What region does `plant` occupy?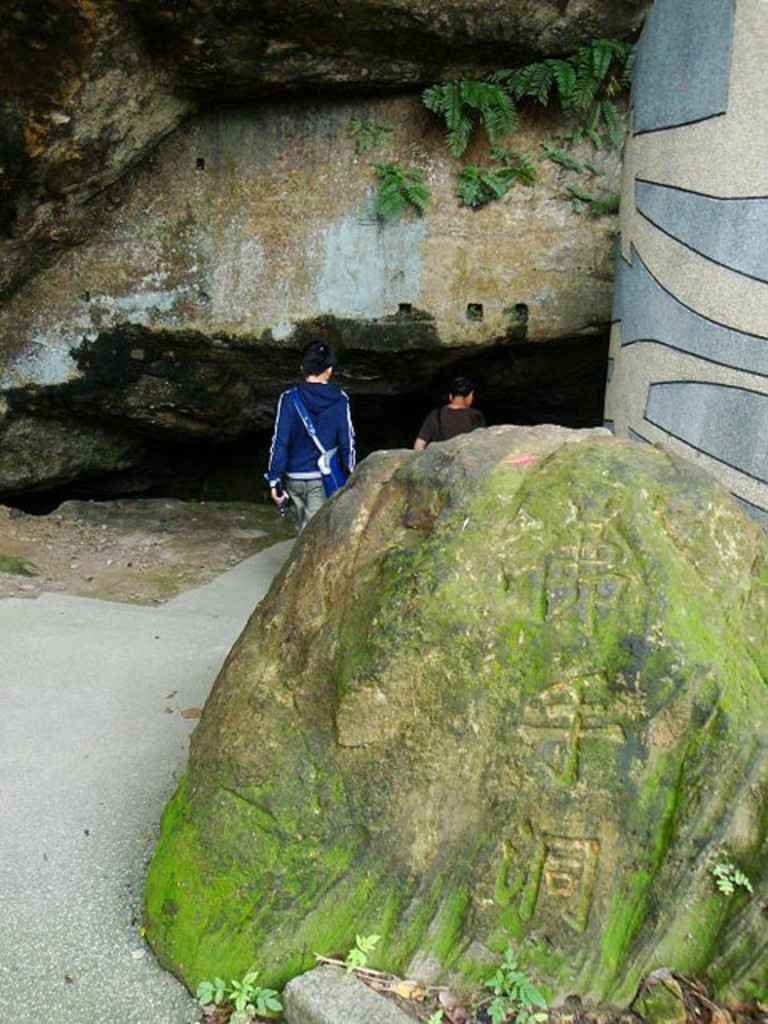
bbox=(474, 942, 544, 1022).
